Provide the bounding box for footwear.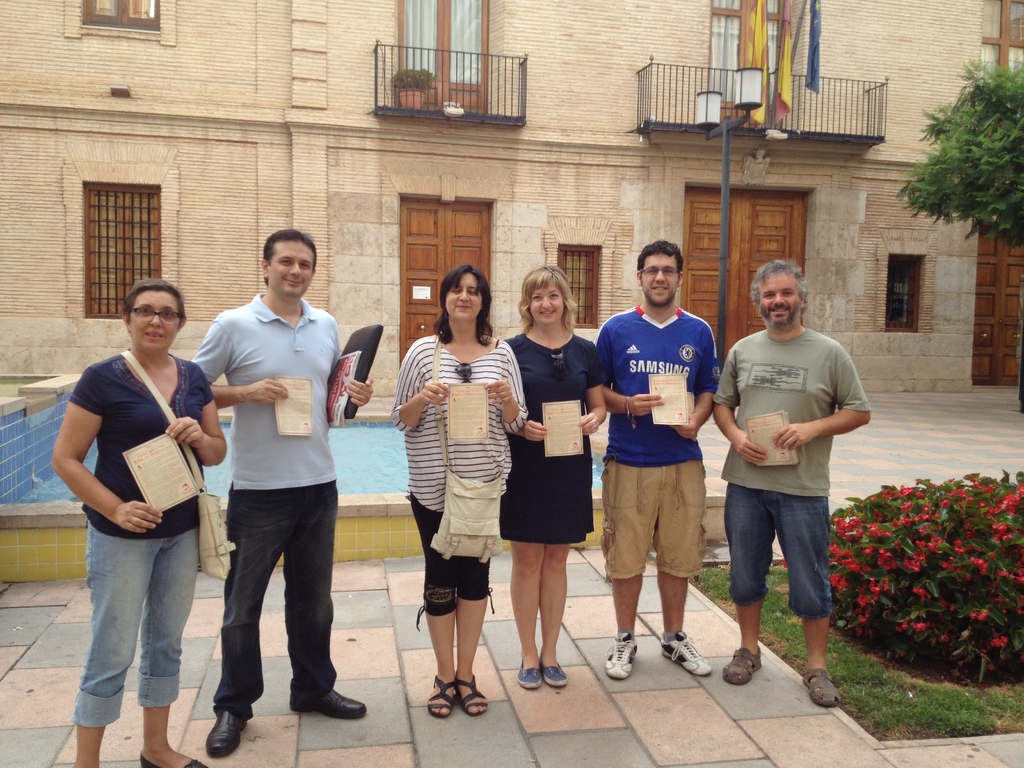
542 660 568 688.
